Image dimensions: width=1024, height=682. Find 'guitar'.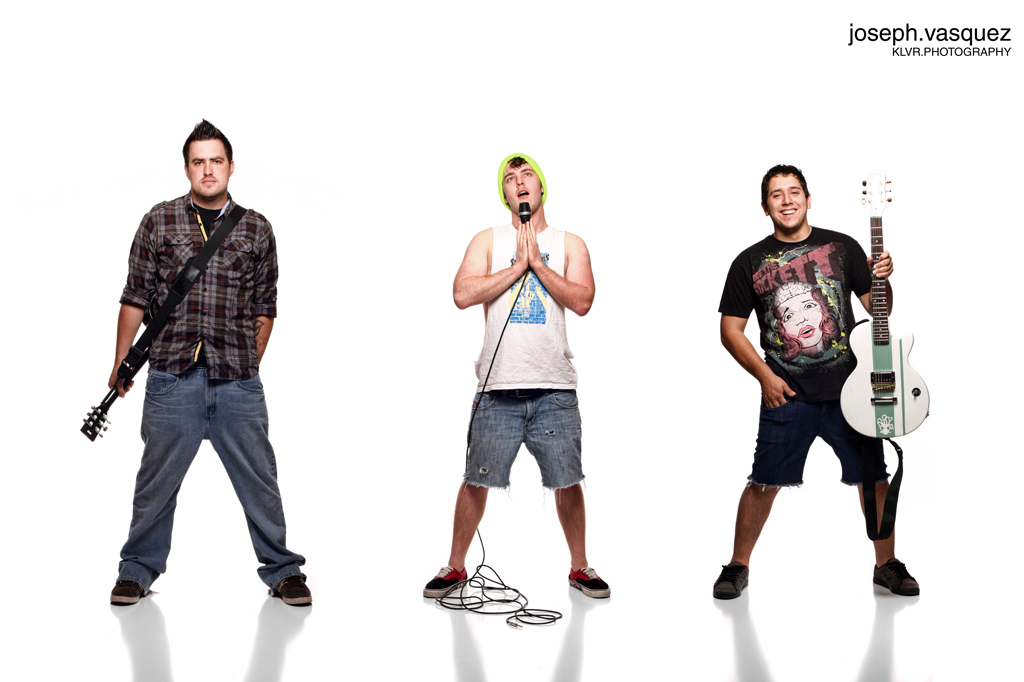
crop(838, 233, 929, 475).
